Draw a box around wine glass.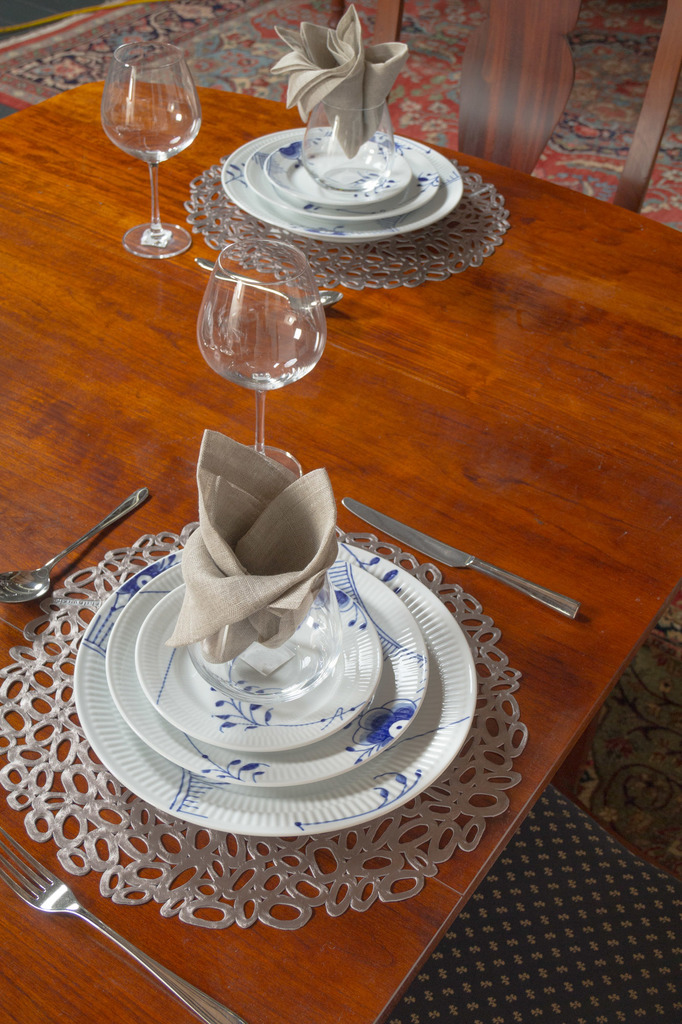
bbox(196, 243, 325, 484).
